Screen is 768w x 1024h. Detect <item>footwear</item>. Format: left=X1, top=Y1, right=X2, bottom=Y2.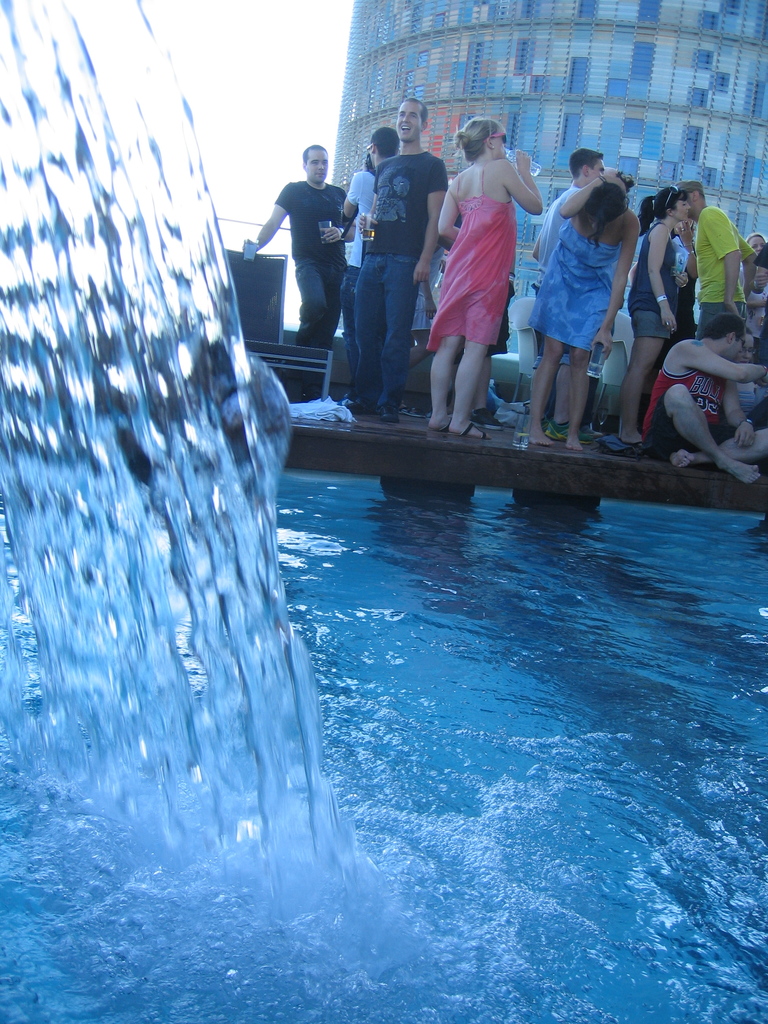
left=428, top=417, right=451, bottom=433.
